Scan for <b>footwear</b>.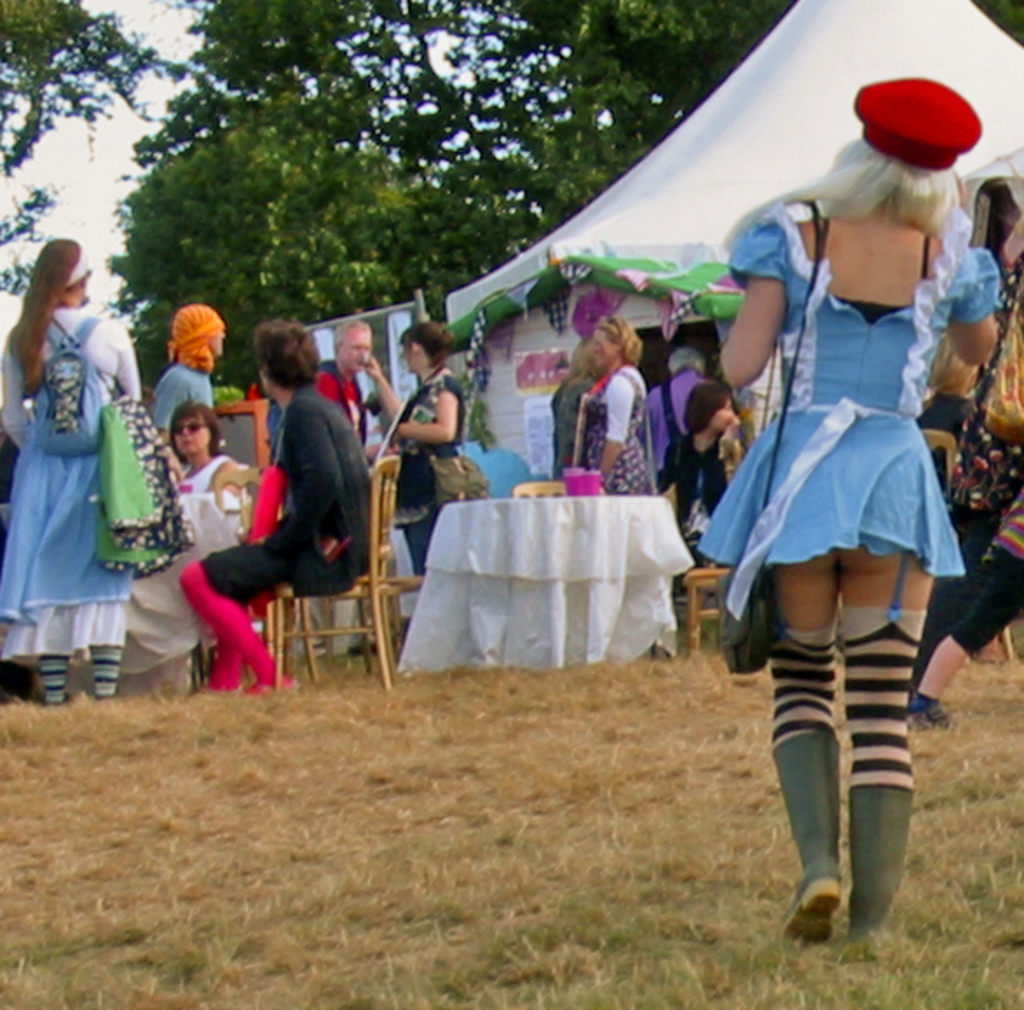
Scan result: l=188, t=675, r=234, b=686.
